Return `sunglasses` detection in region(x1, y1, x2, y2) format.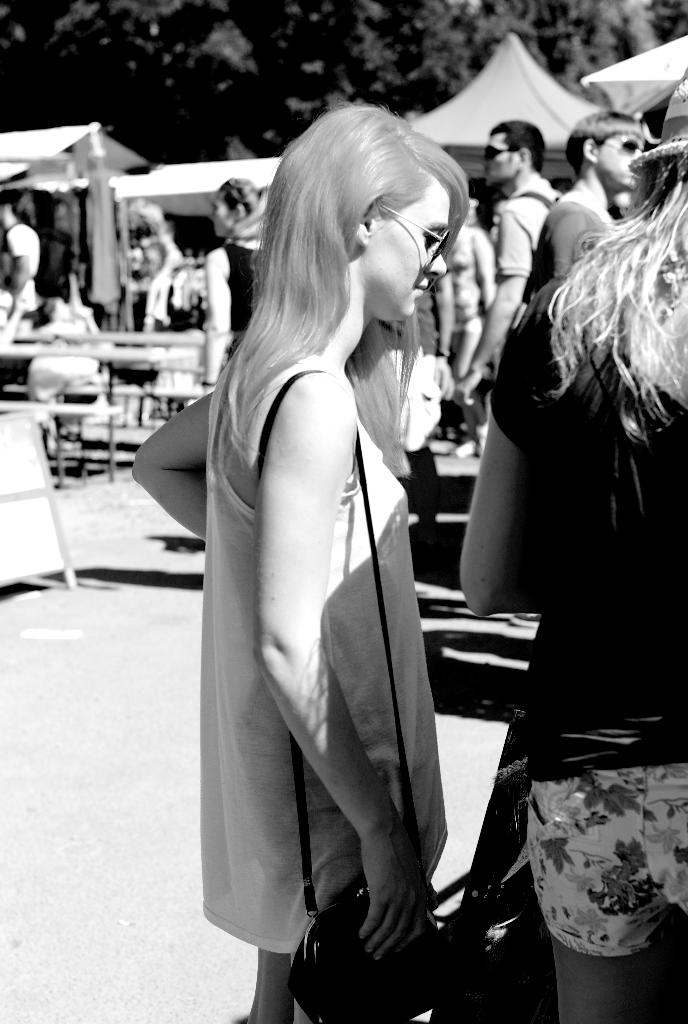
region(485, 146, 510, 161).
